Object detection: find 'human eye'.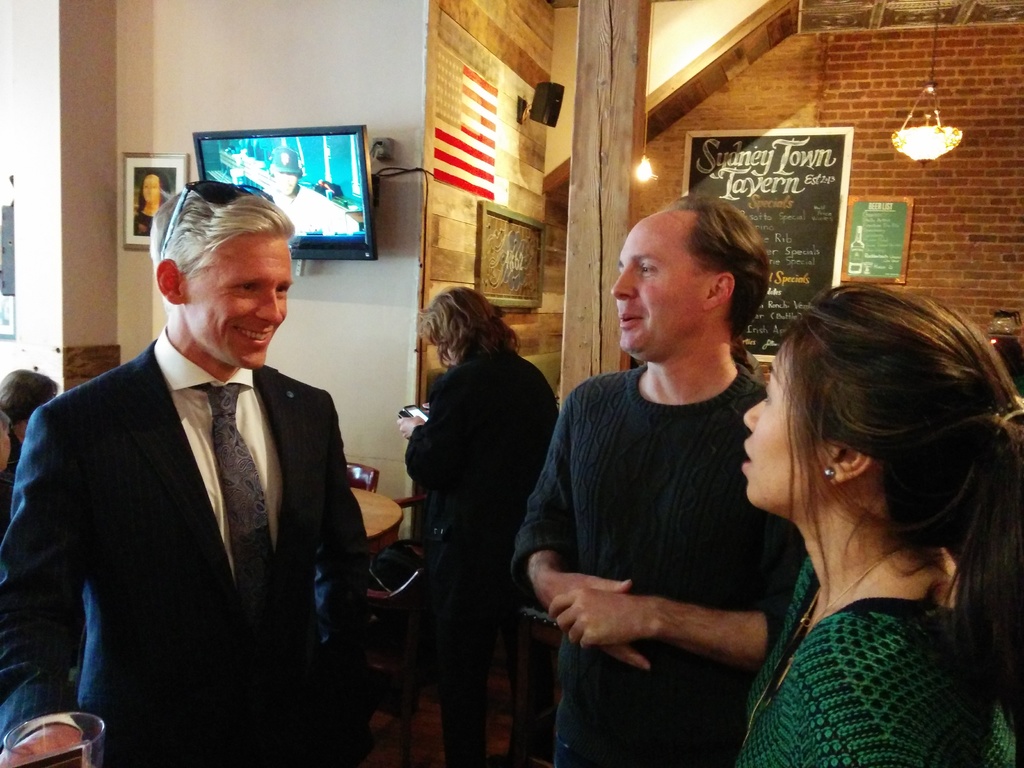
[765, 387, 771, 405].
